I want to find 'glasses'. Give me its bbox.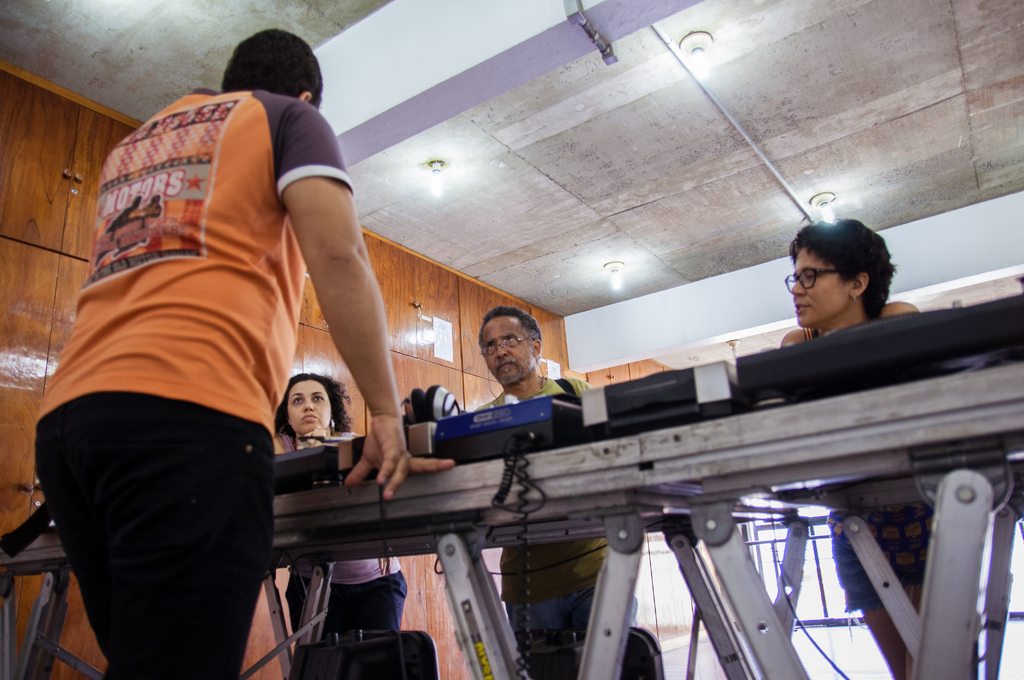
(481,329,540,362).
